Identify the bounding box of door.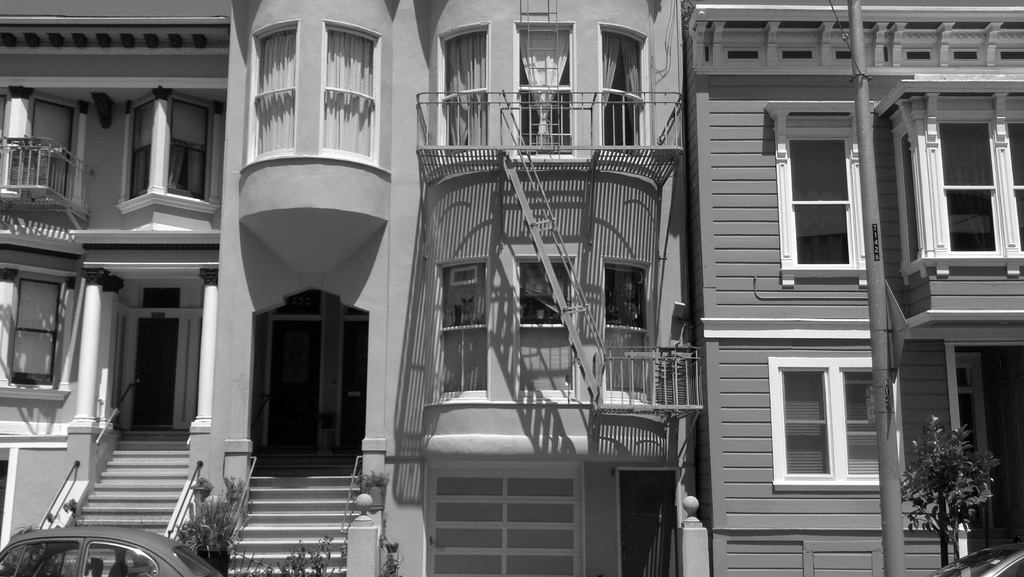
BBox(244, 284, 356, 465).
